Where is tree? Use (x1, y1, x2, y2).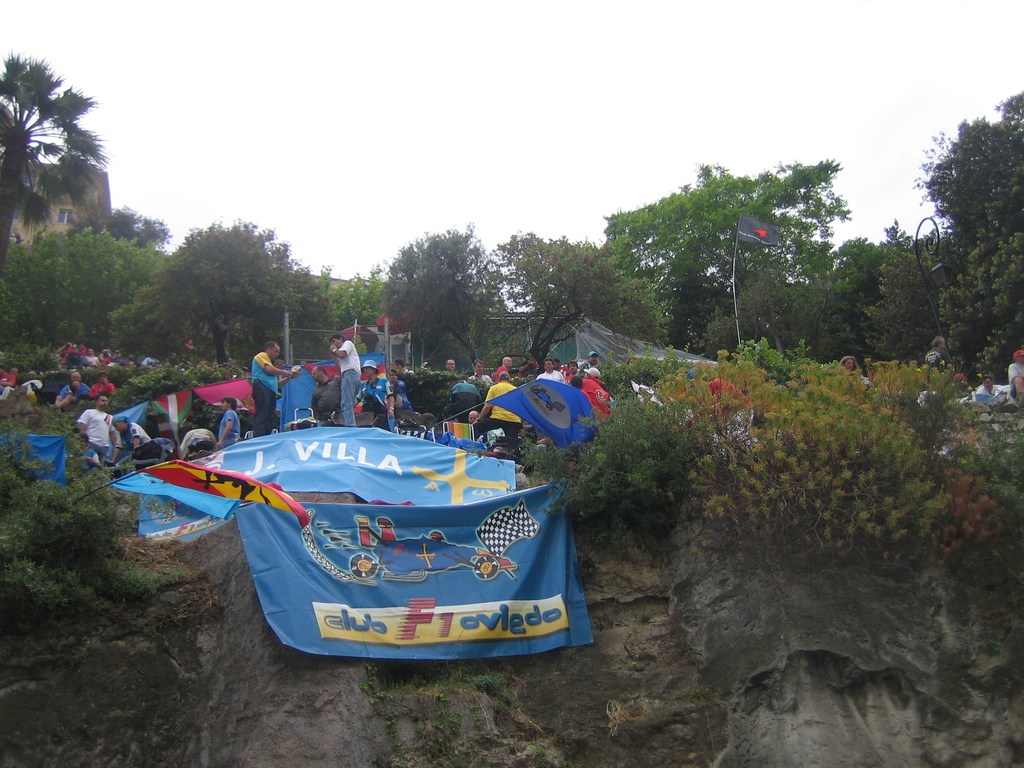
(478, 243, 518, 311).
